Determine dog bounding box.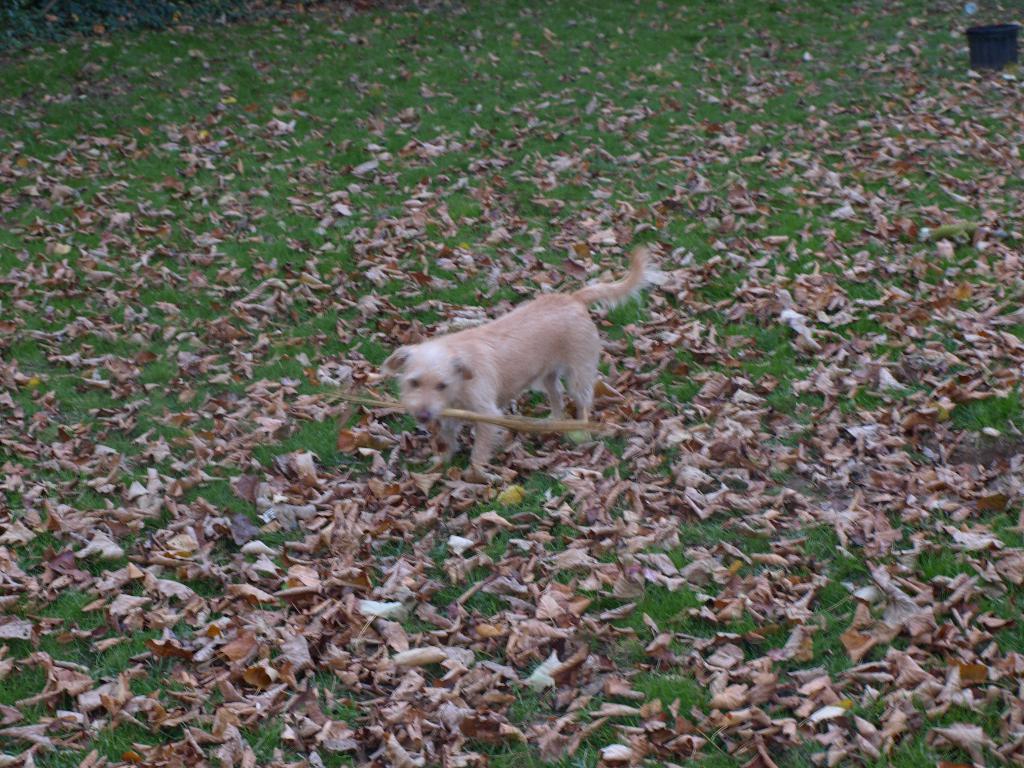
Determined: 380/248/652/476.
